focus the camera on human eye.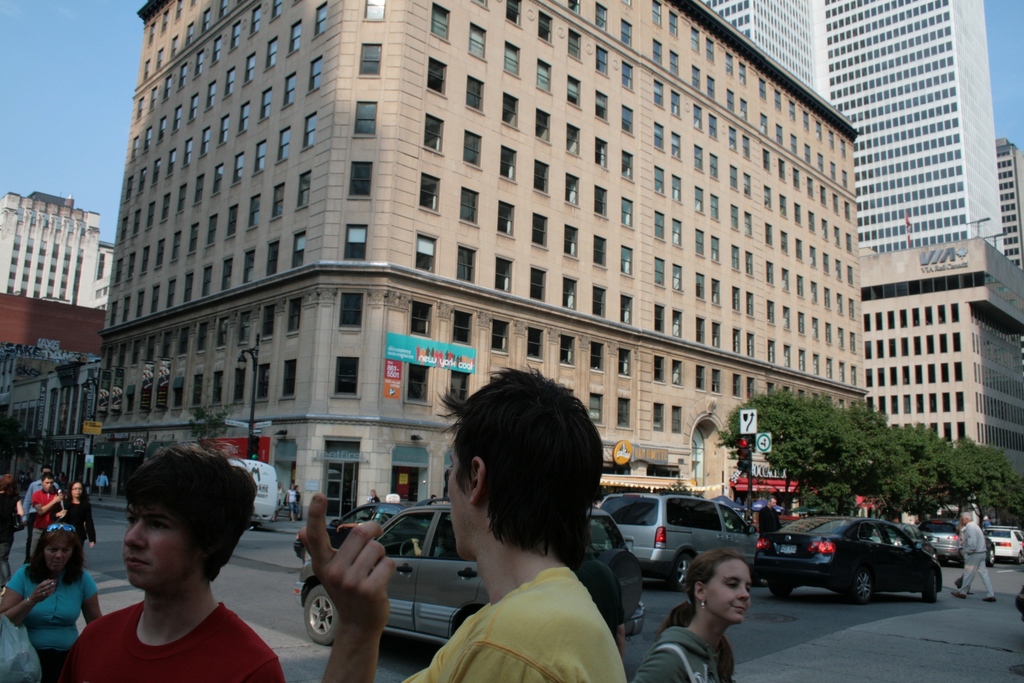
Focus region: detection(149, 514, 168, 531).
